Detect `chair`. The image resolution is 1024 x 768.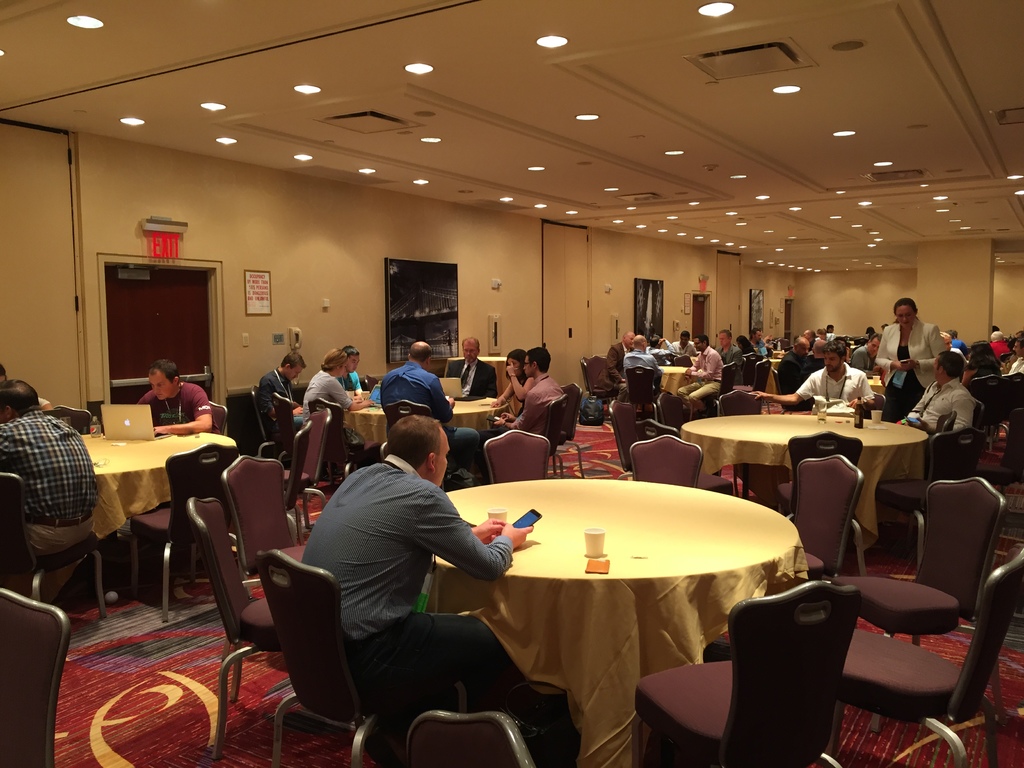
<region>721, 386, 767, 412</region>.
